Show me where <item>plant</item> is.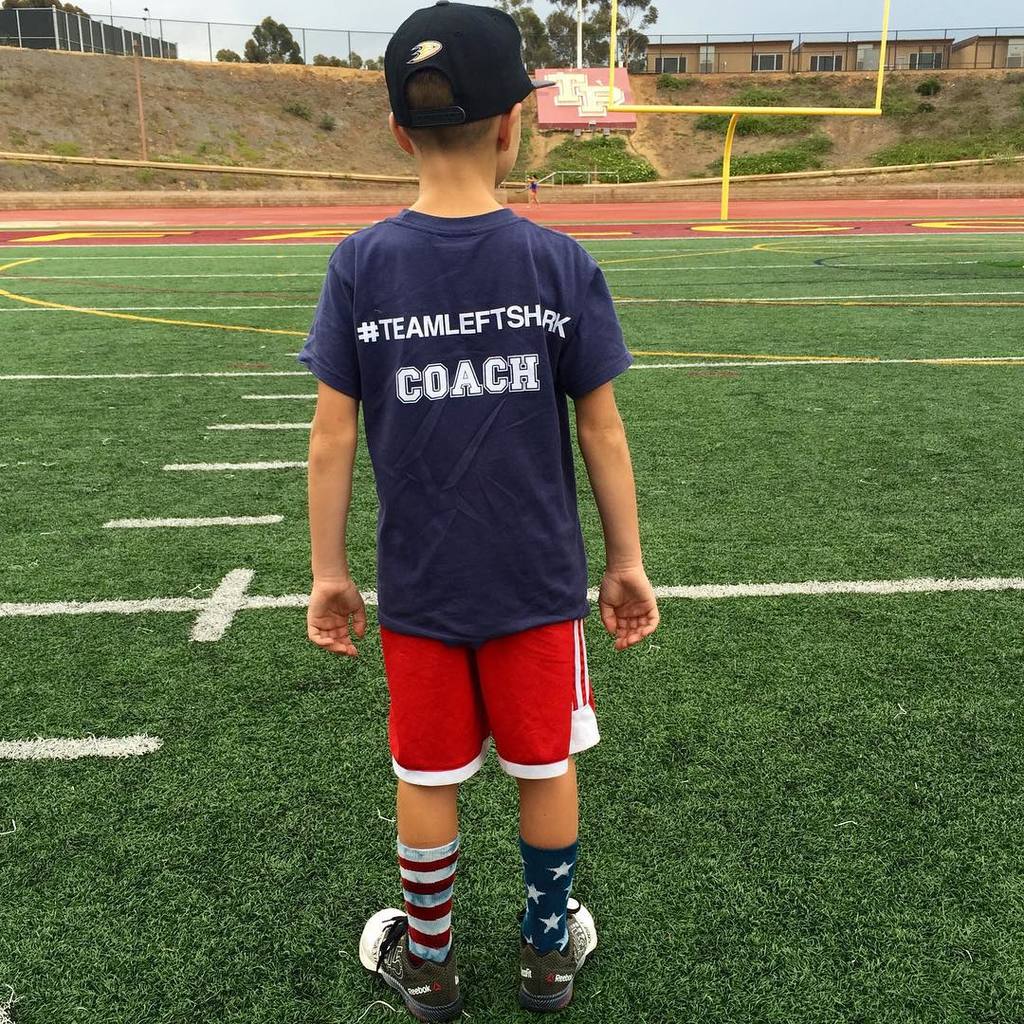
<item>plant</item> is at select_region(320, 112, 342, 132).
